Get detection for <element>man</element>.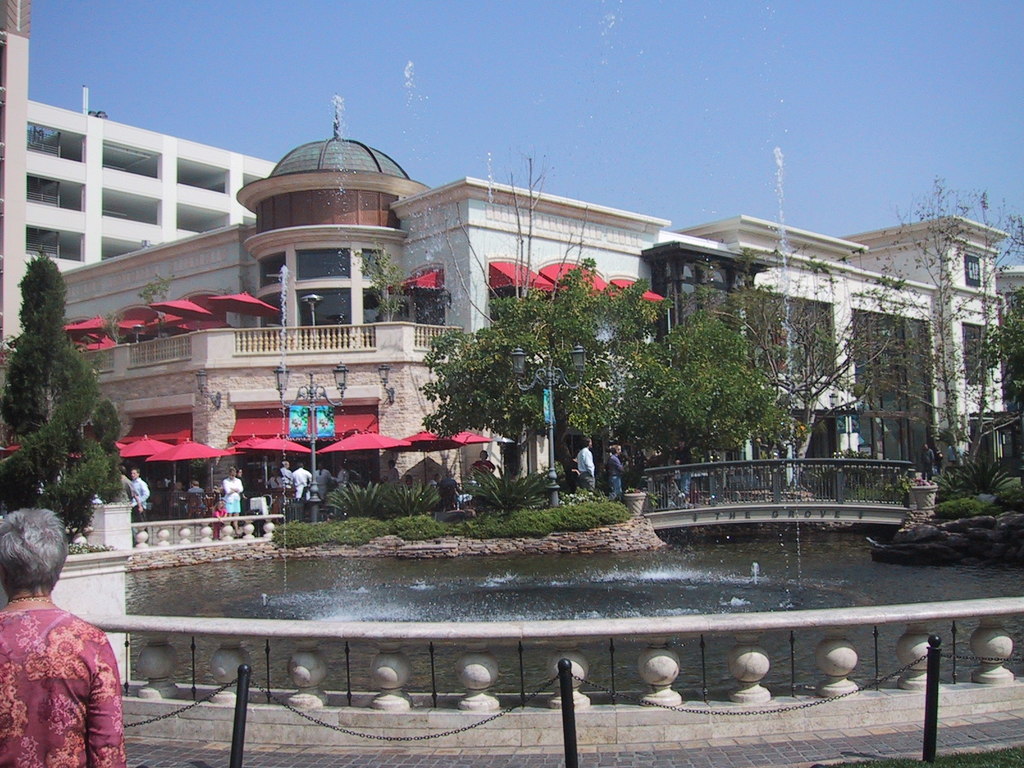
Detection: 266/467/280/491.
